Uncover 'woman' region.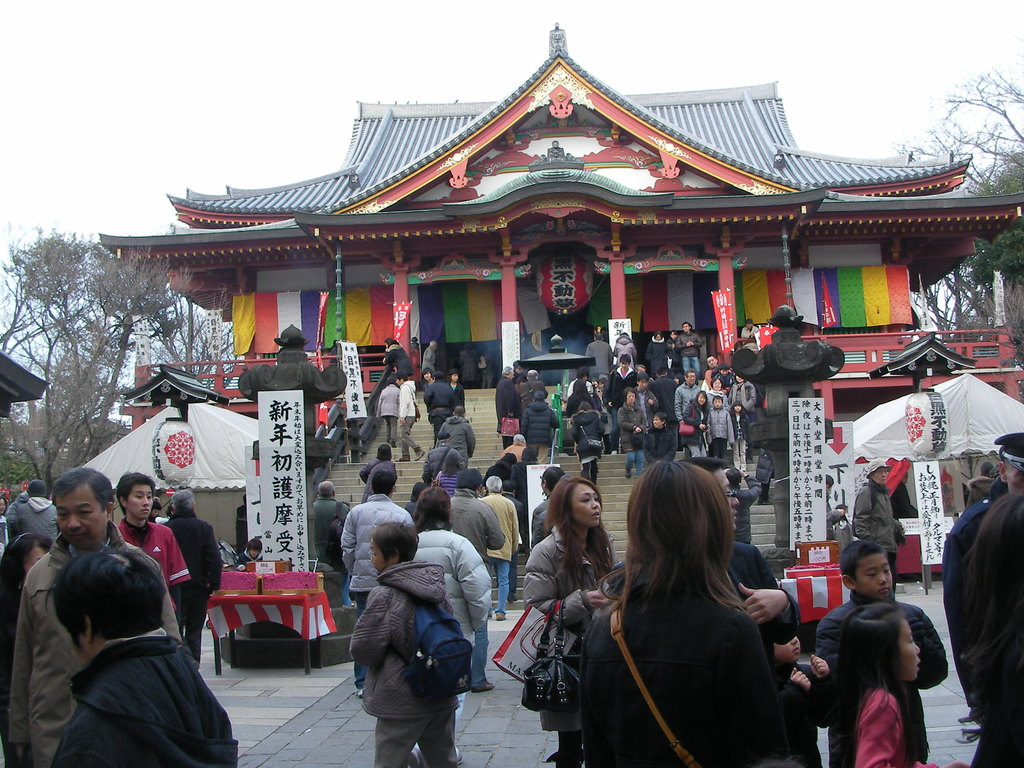
Uncovered: <box>567,400,607,484</box>.
